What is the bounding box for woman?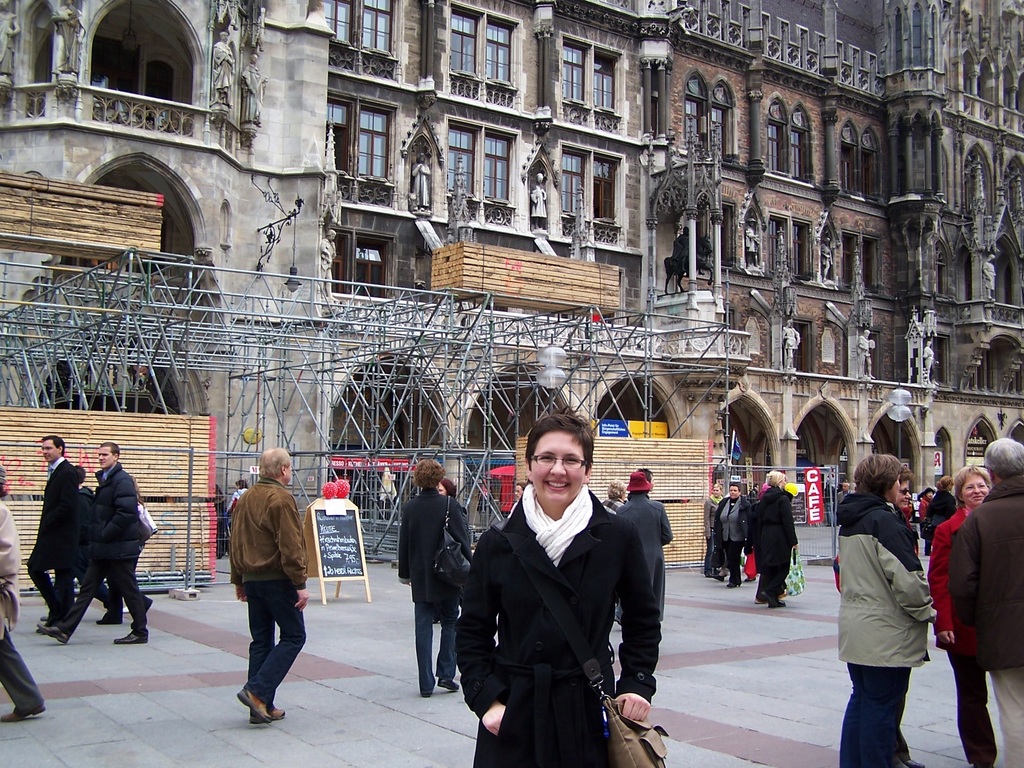
(x1=397, y1=455, x2=474, y2=704).
